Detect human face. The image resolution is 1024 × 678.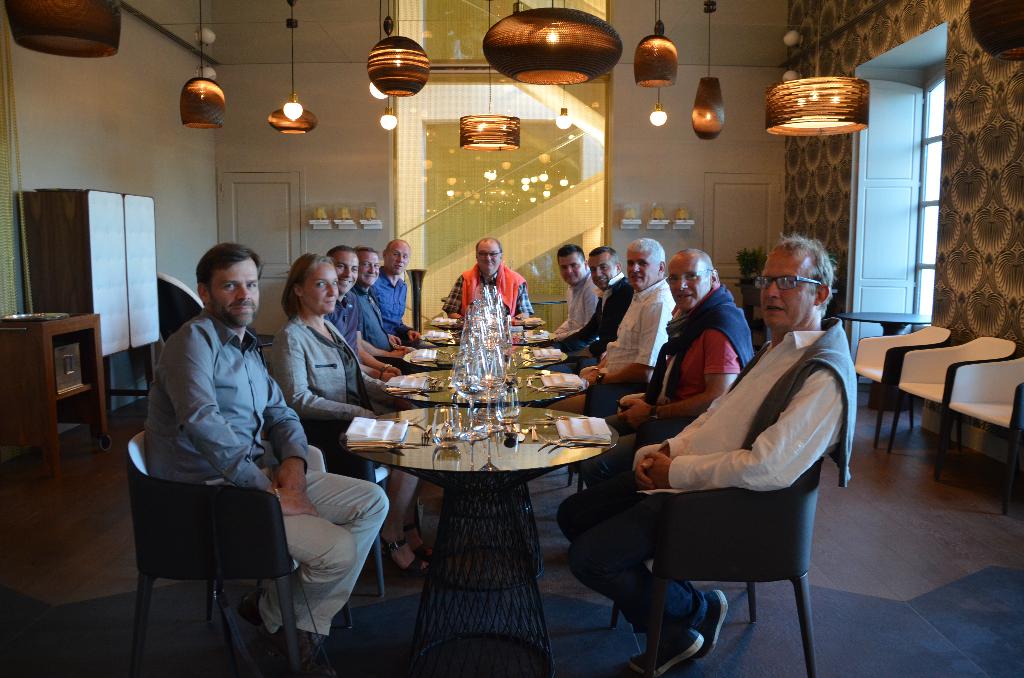
bbox=[210, 261, 255, 323].
